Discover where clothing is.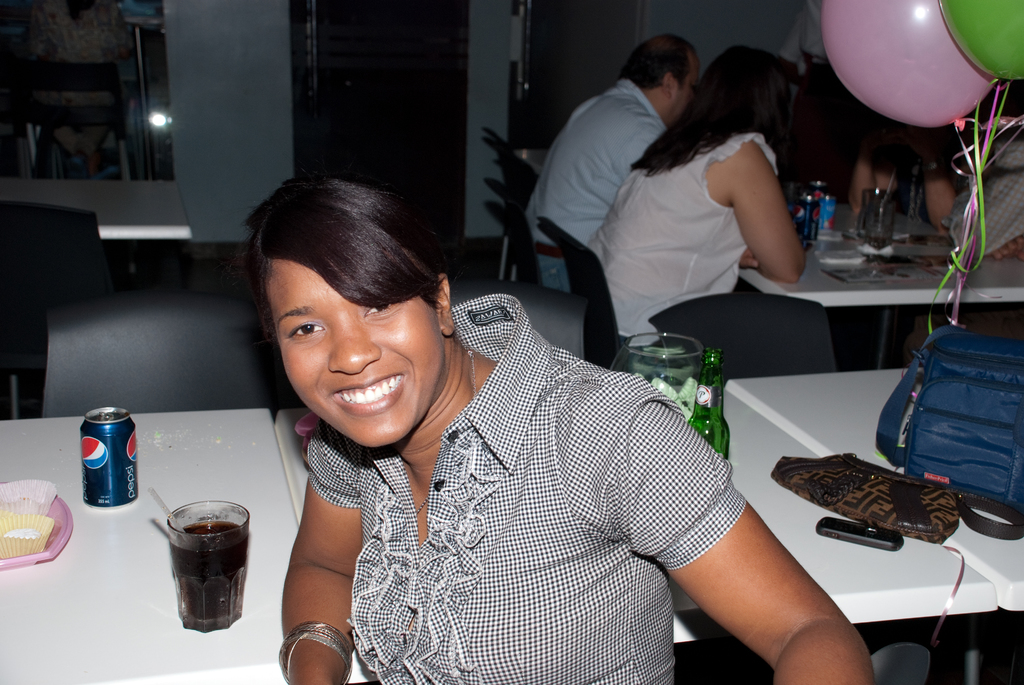
Discovered at {"x1": 522, "y1": 77, "x2": 670, "y2": 307}.
